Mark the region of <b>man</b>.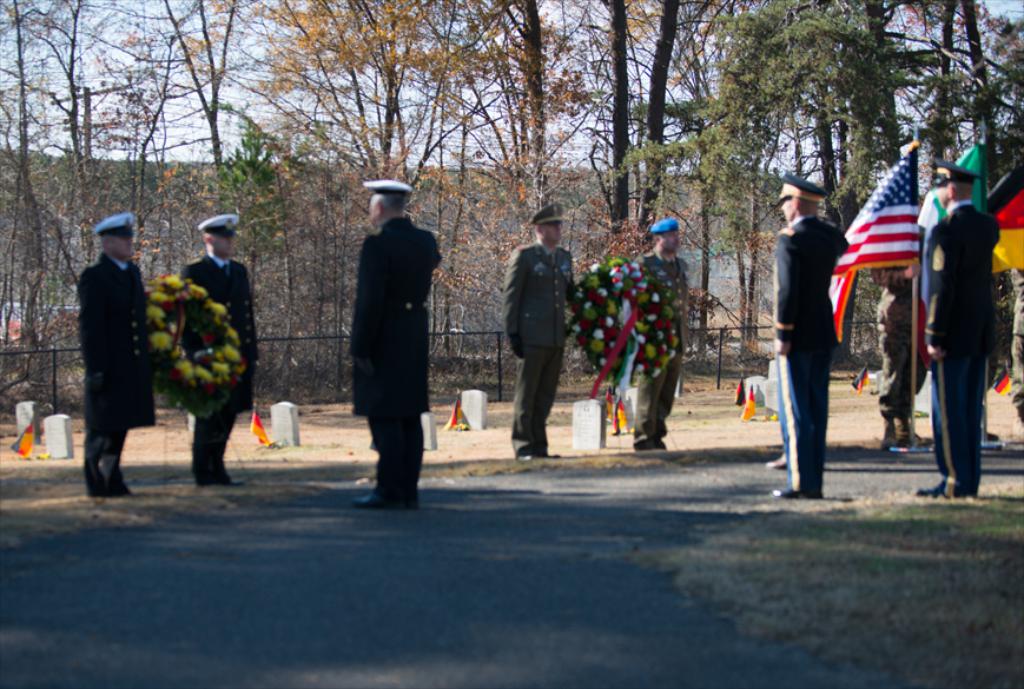
Region: bbox(876, 269, 925, 455).
